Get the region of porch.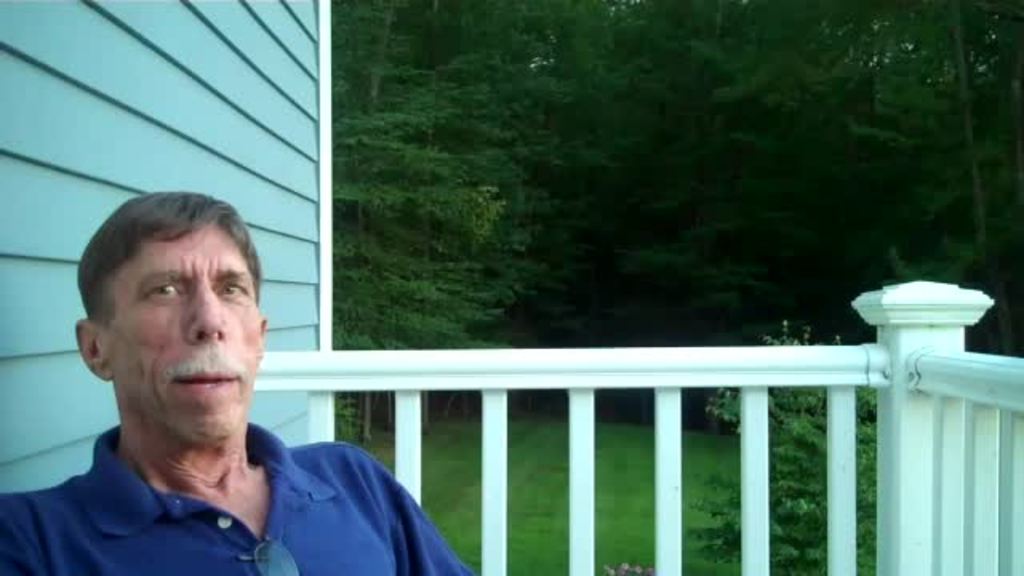
[x1=75, y1=234, x2=1023, y2=558].
